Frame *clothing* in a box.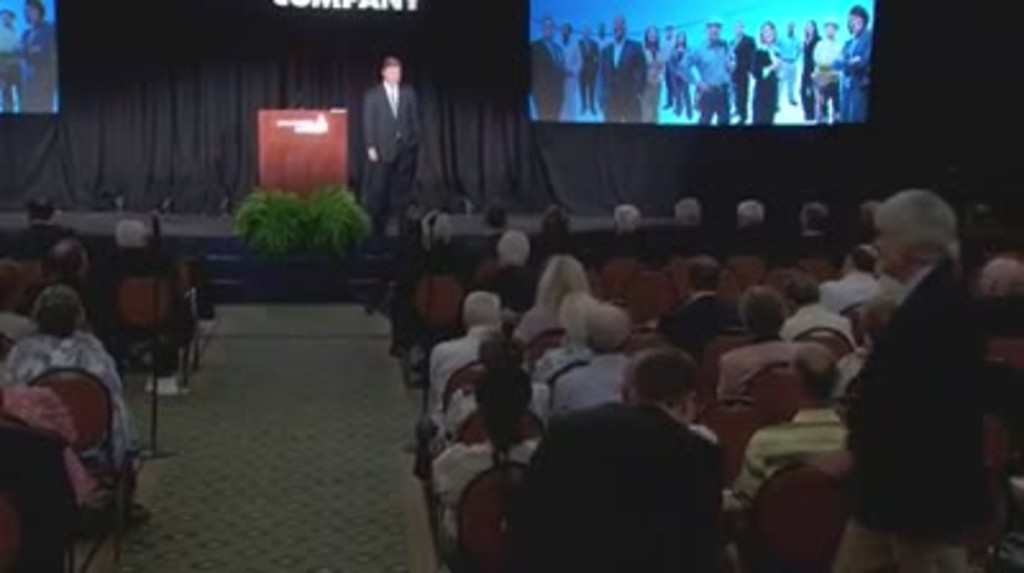
x1=5, y1=379, x2=95, y2=512.
